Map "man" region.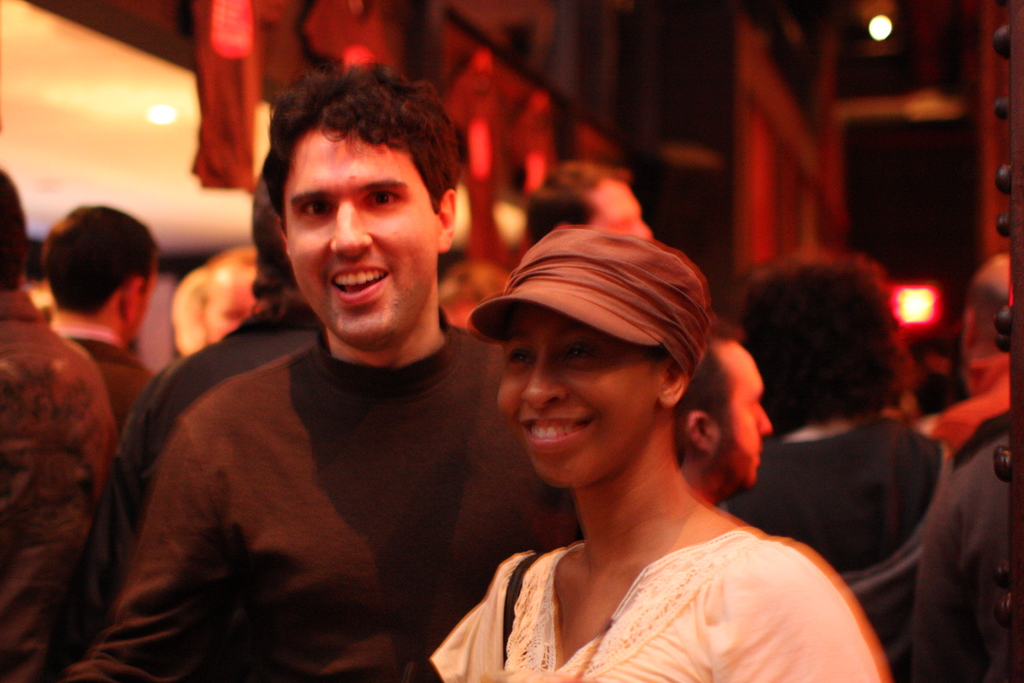
Mapped to x1=90 y1=83 x2=555 y2=676.
